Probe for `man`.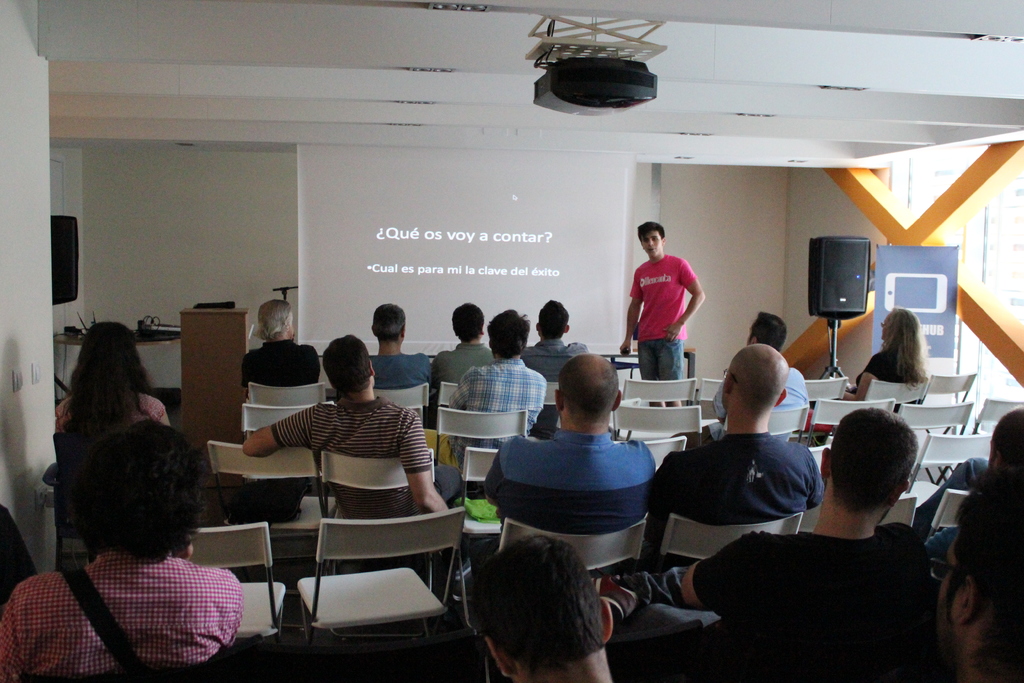
Probe result: [468,538,612,682].
